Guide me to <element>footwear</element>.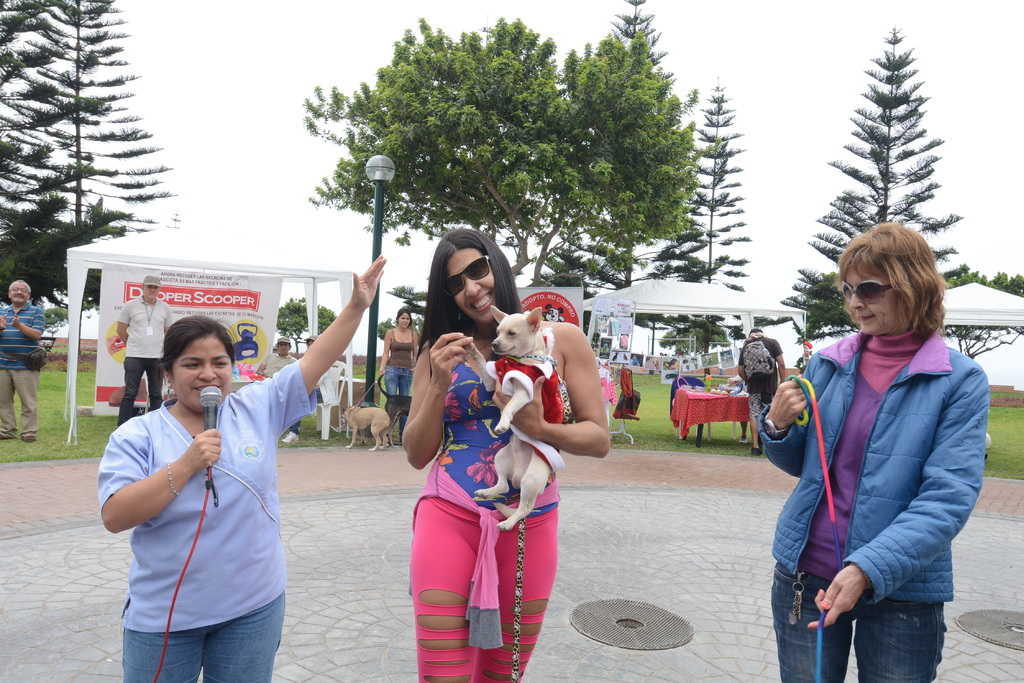
Guidance: (20,431,33,441).
